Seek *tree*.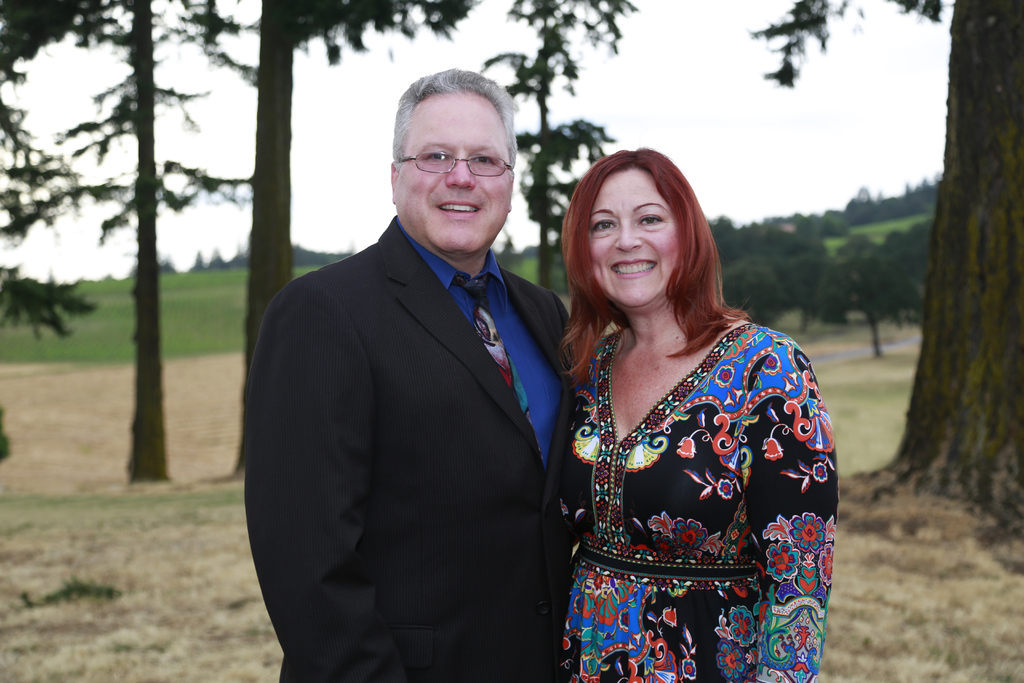
pyautogui.locateOnScreen(178, 0, 473, 472).
